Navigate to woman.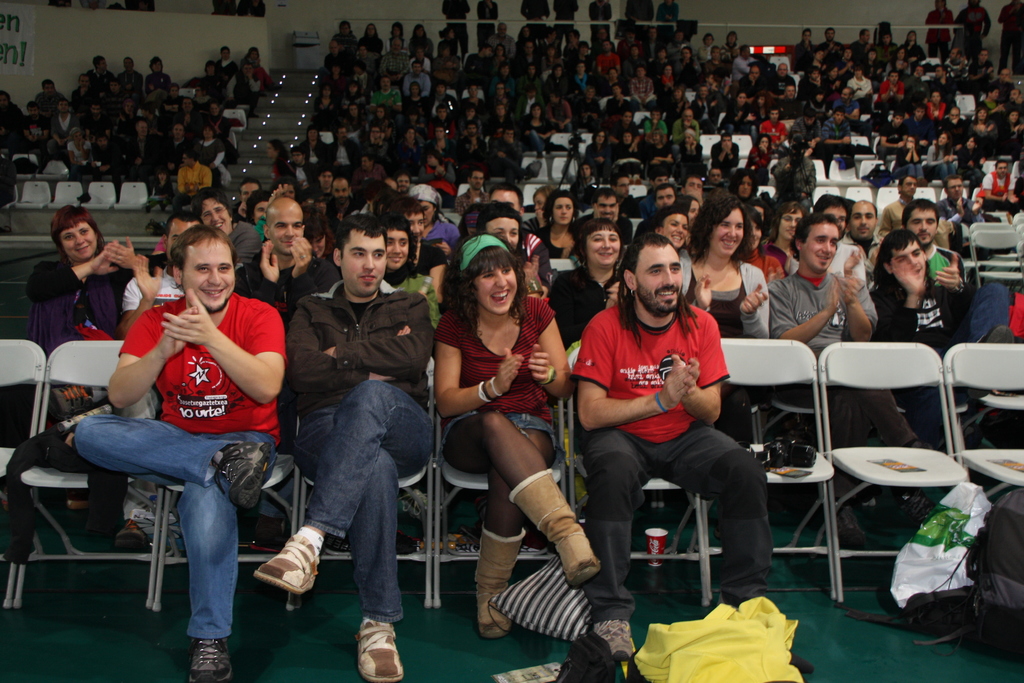
Navigation target: rect(890, 133, 924, 186).
